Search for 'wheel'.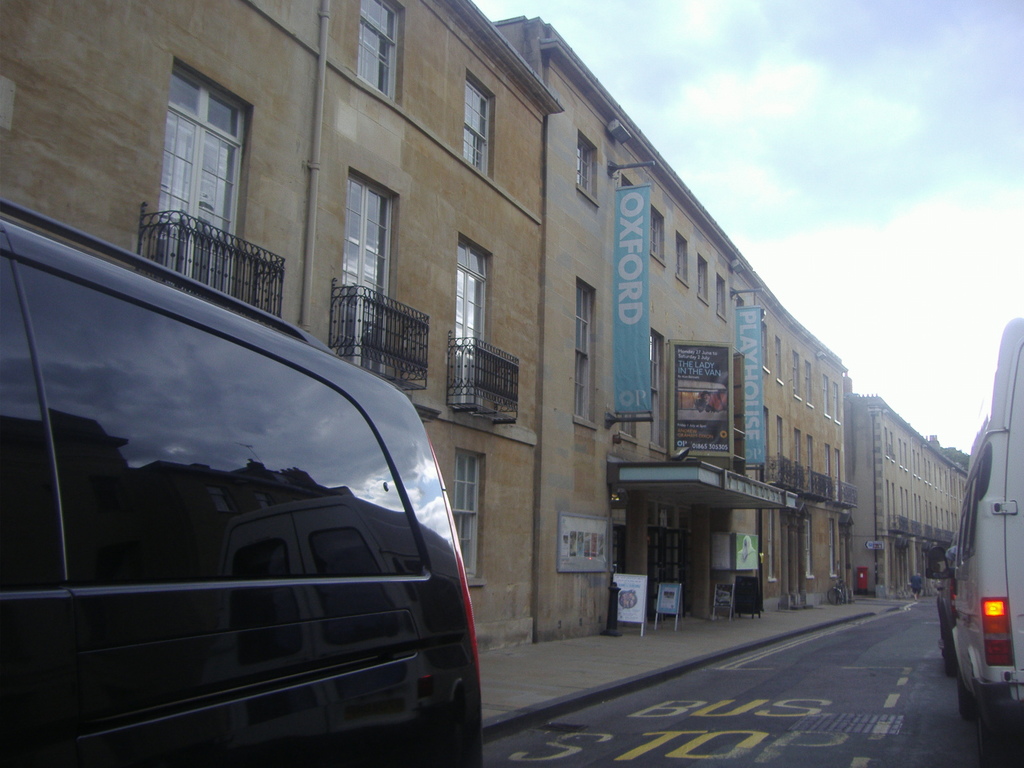
Found at [932,591,952,666].
